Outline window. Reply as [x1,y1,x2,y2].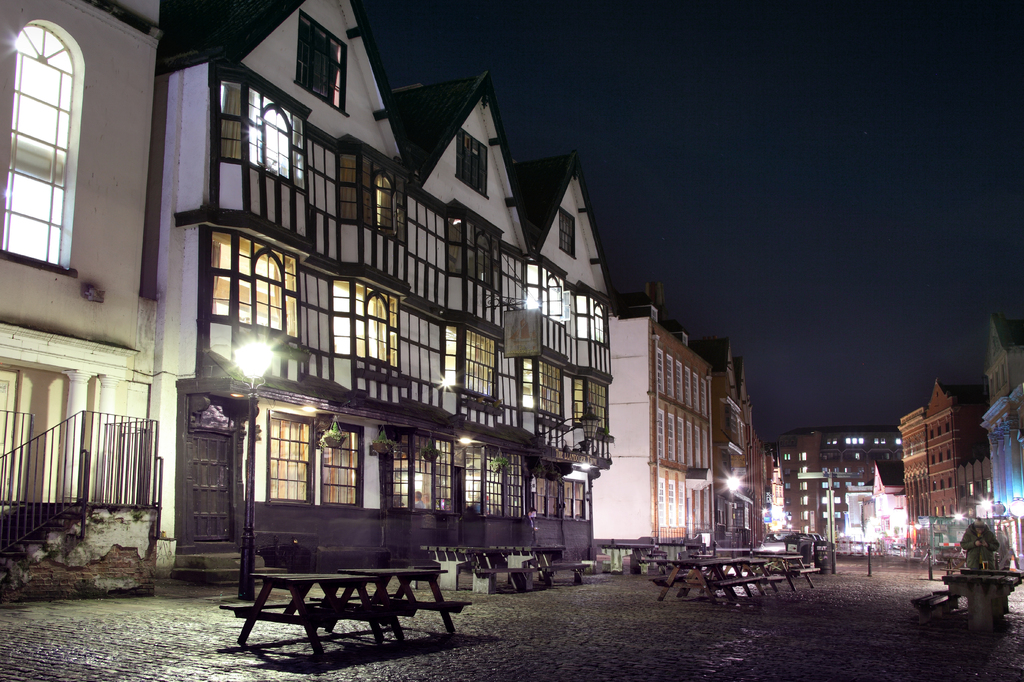
[801,483,807,490].
